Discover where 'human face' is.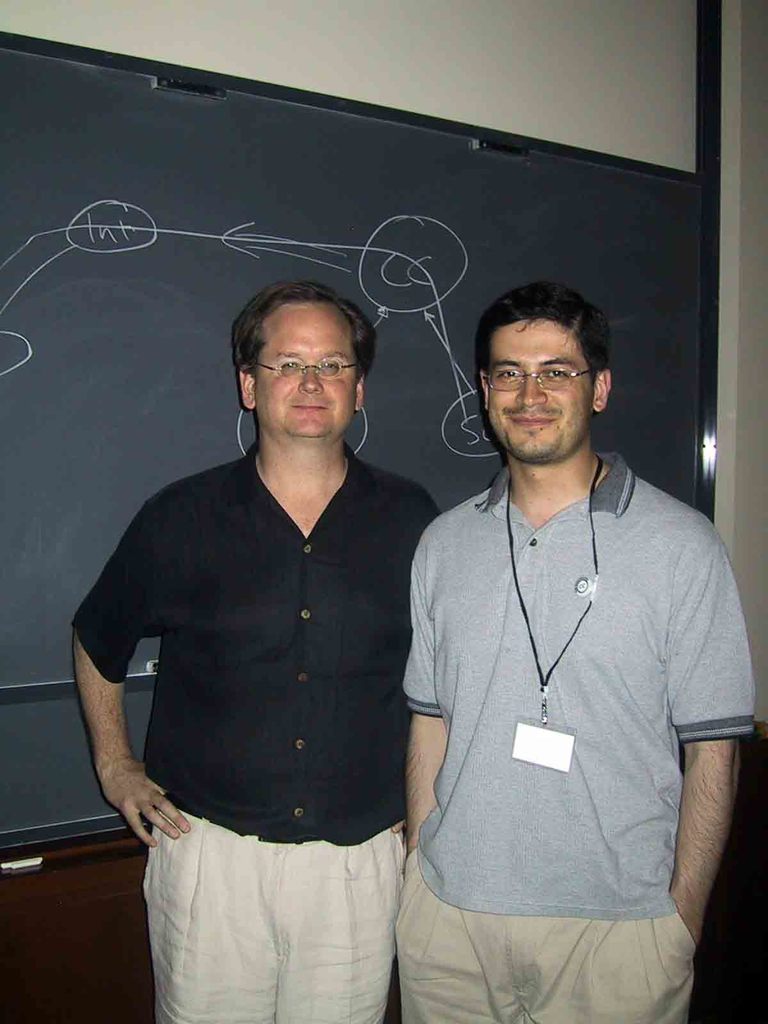
Discovered at (x1=255, y1=312, x2=355, y2=441).
